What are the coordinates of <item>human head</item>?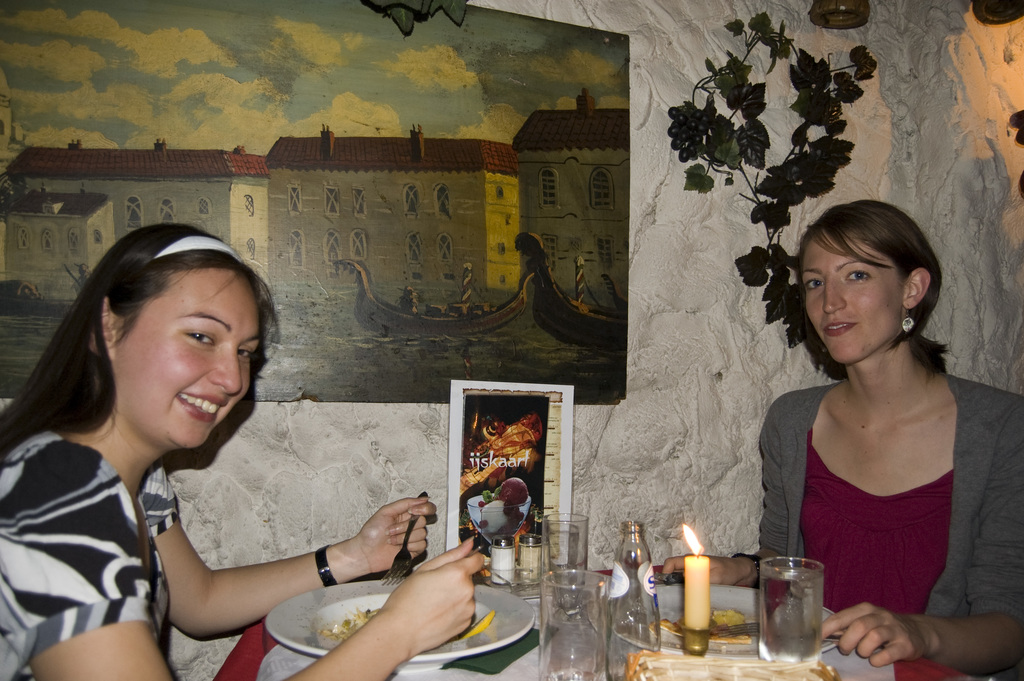
locate(798, 198, 941, 354).
